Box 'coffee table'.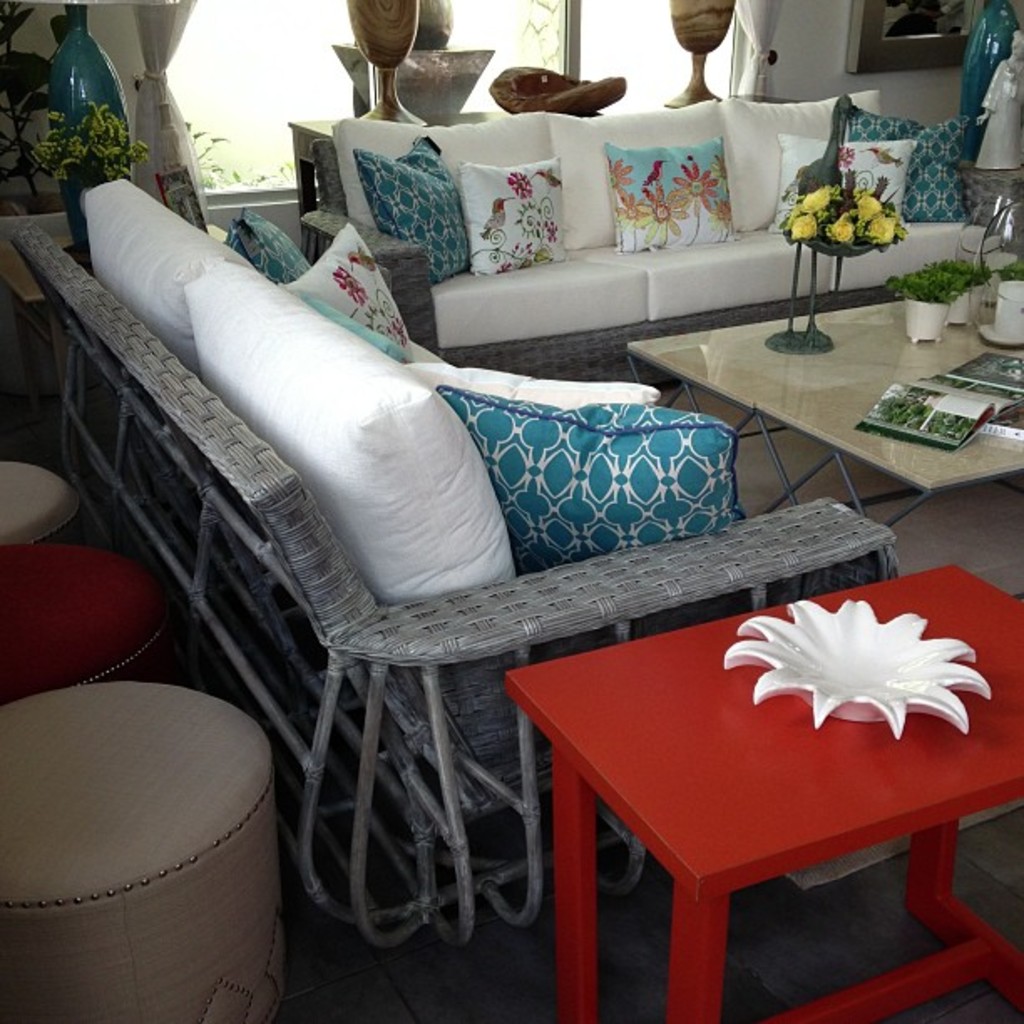
x1=284 y1=115 x2=335 y2=263.
